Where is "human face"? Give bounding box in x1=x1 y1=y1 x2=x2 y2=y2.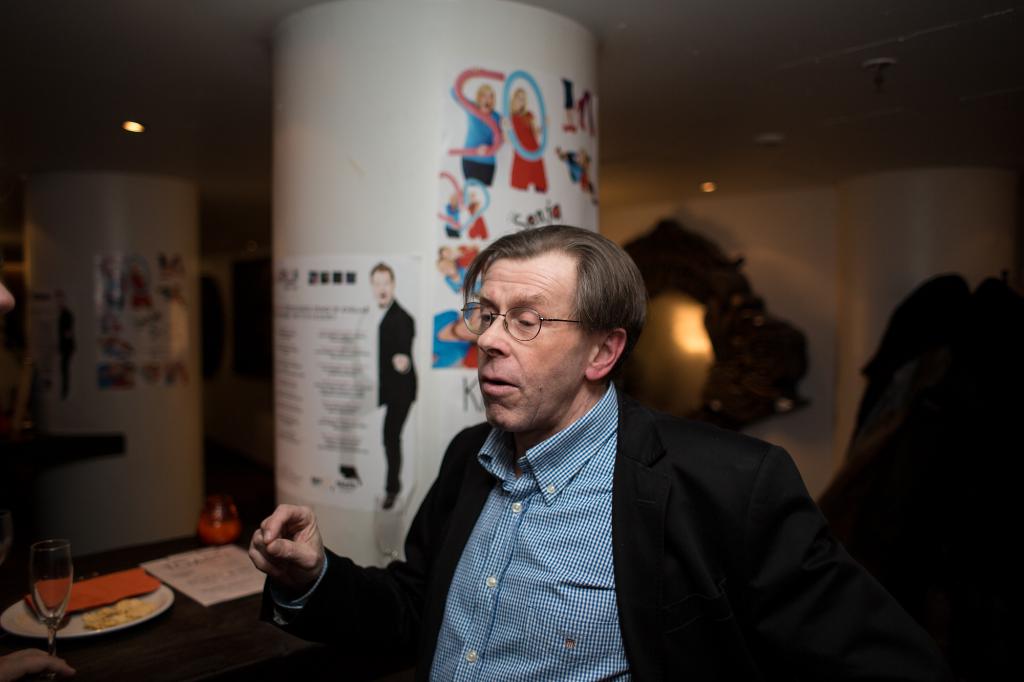
x1=476 y1=261 x2=586 y2=435.
